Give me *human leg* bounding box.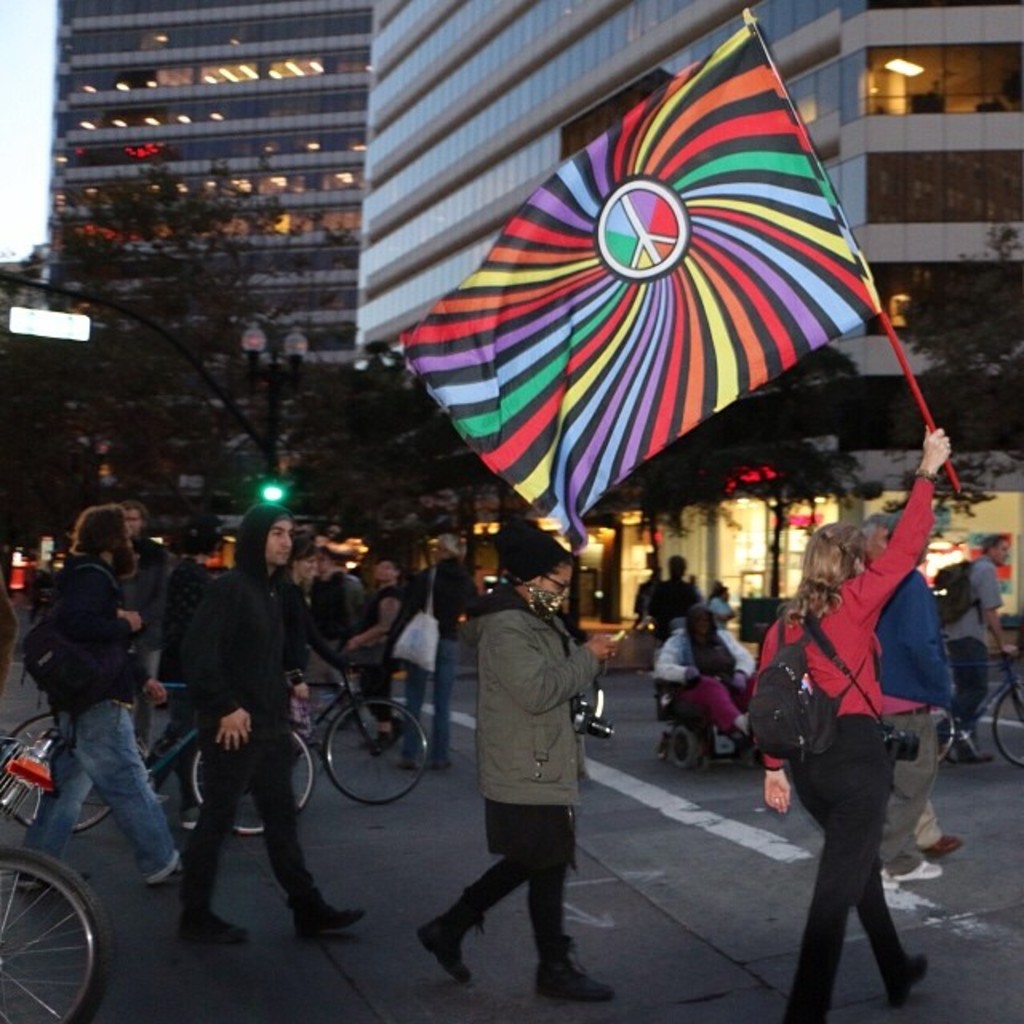
left=421, top=794, right=544, bottom=982.
